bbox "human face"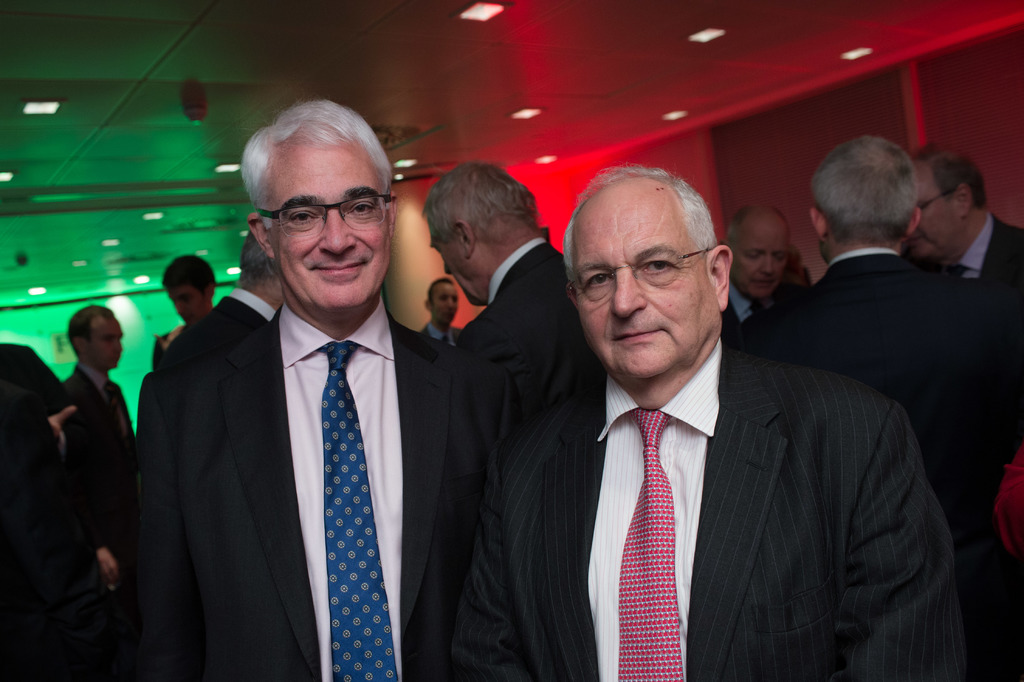
bbox=(911, 167, 957, 263)
